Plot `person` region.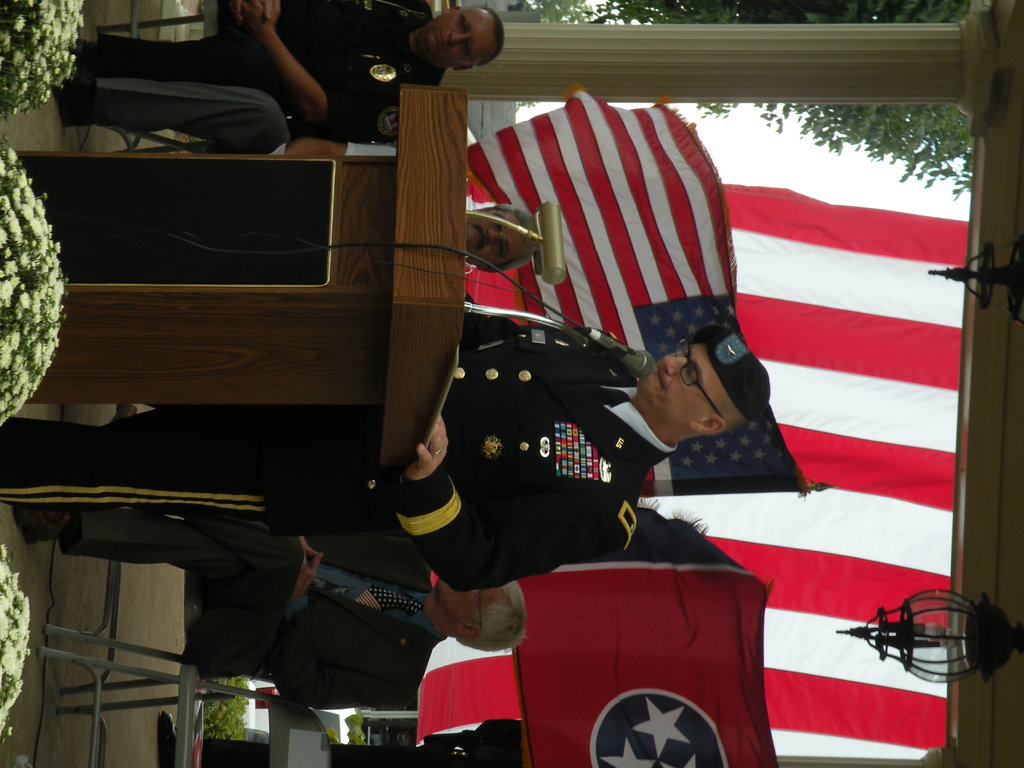
Plotted at (461,198,536,276).
